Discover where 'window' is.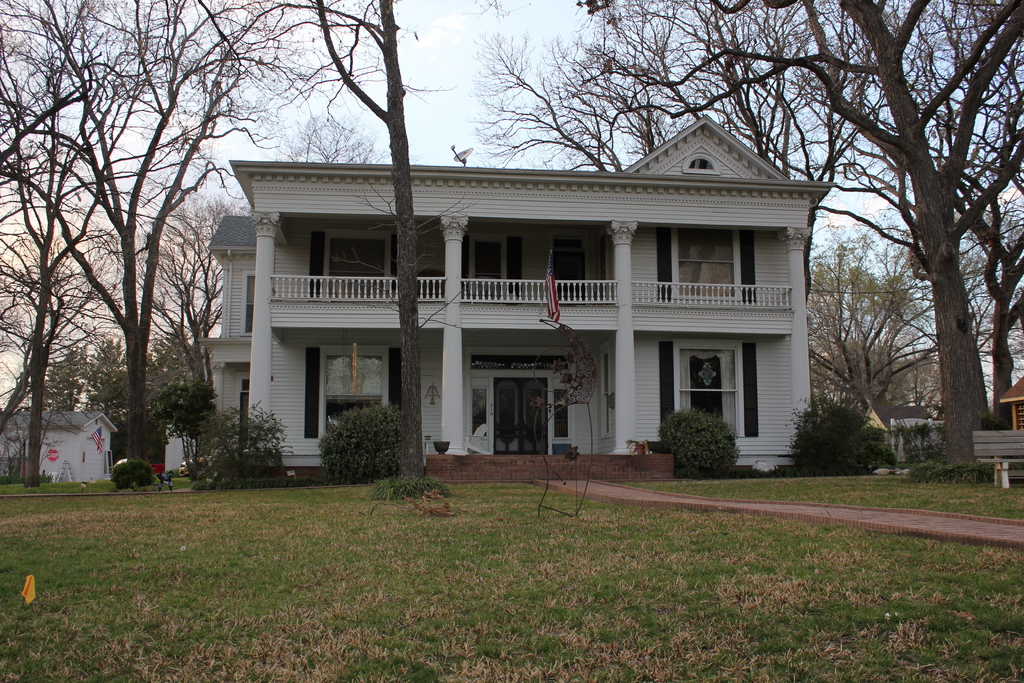
Discovered at left=597, top=341, right=612, bottom=438.
